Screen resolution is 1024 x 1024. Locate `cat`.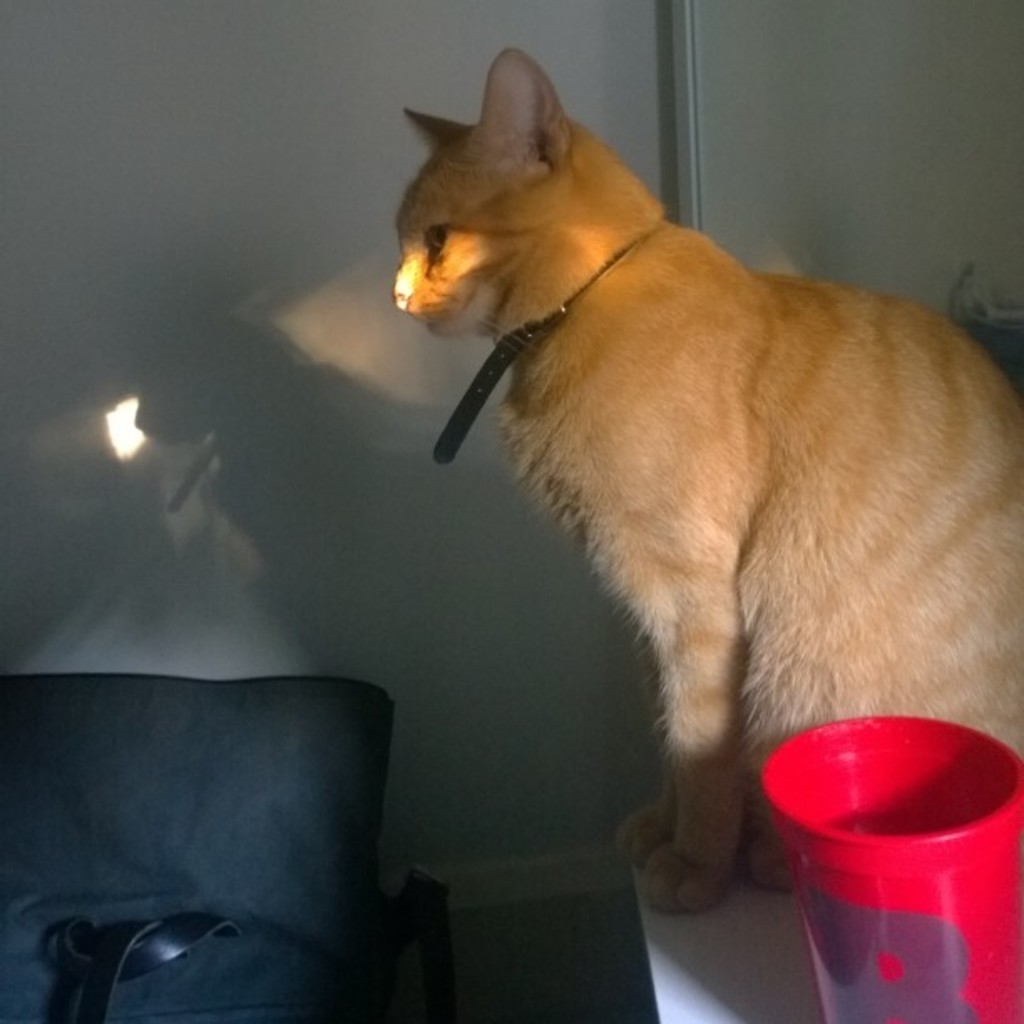
<bbox>388, 42, 1022, 920</bbox>.
